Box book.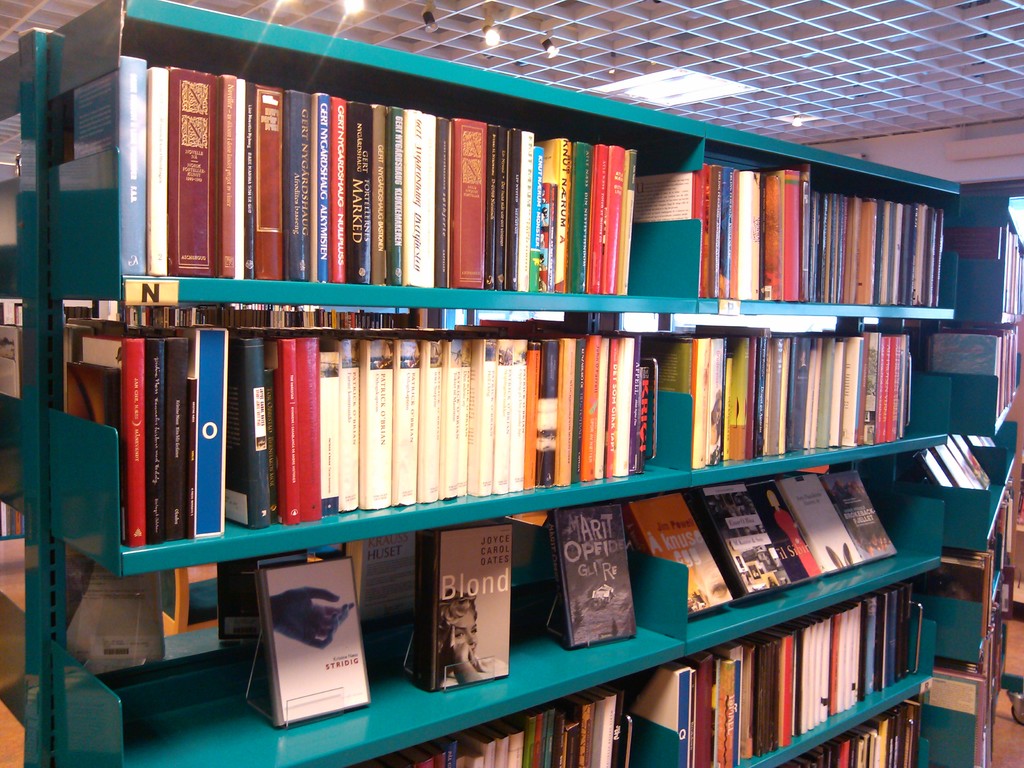
region(541, 502, 637, 641).
